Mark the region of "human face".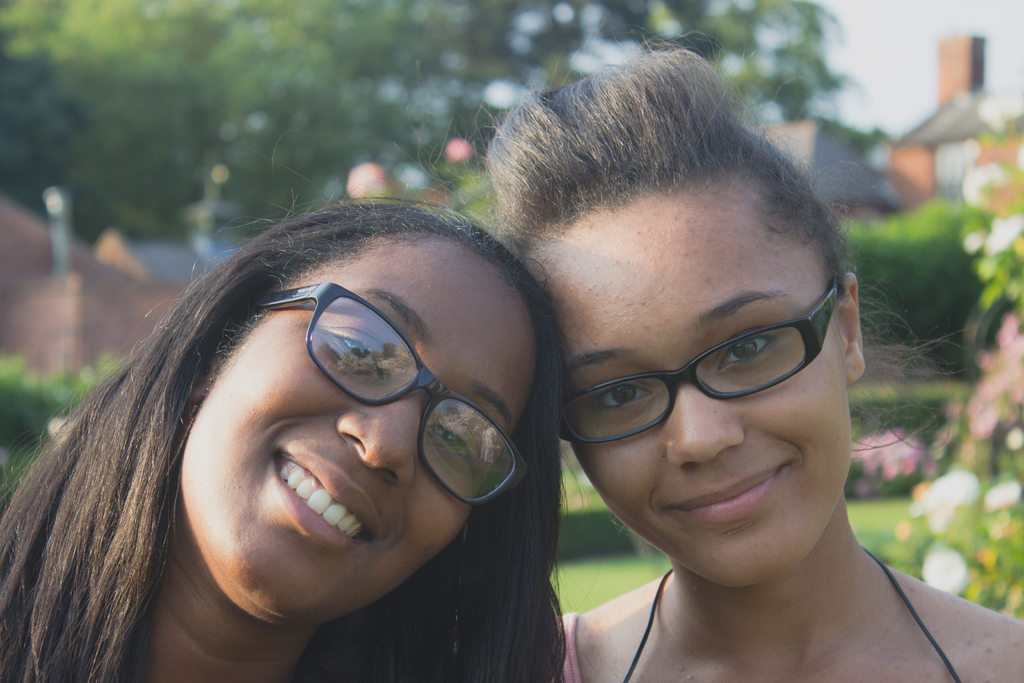
Region: (538,181,854,586).
